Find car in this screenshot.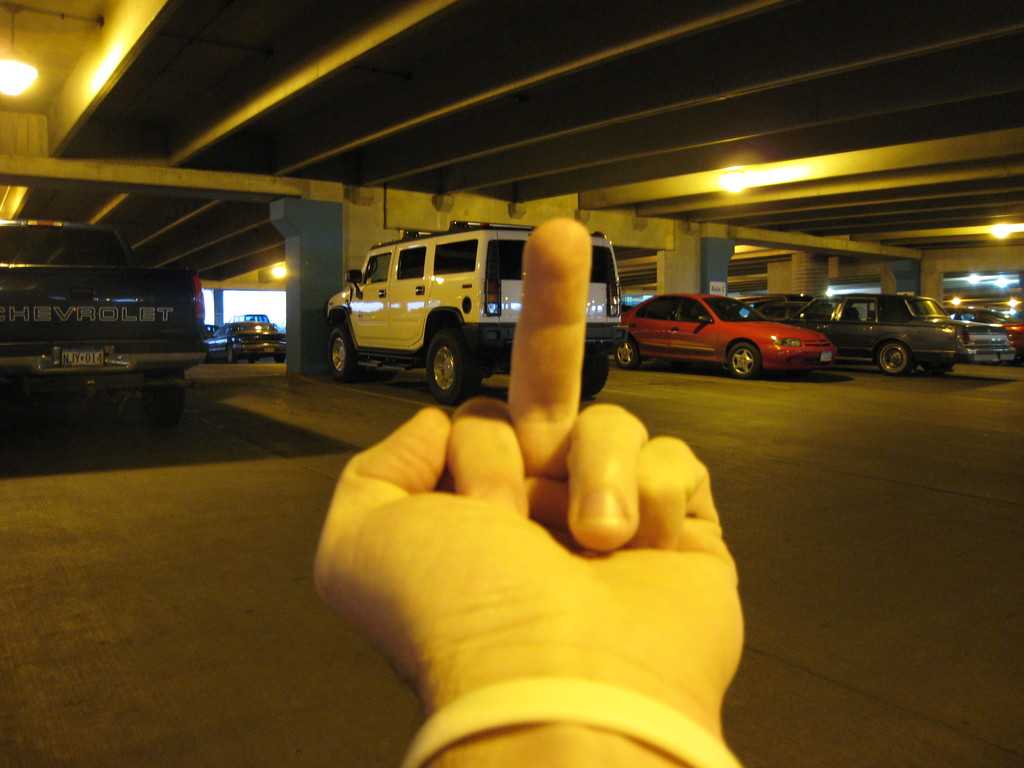
The bounding box for car is x1=941, y1=304, x2=1023, y2=349.
